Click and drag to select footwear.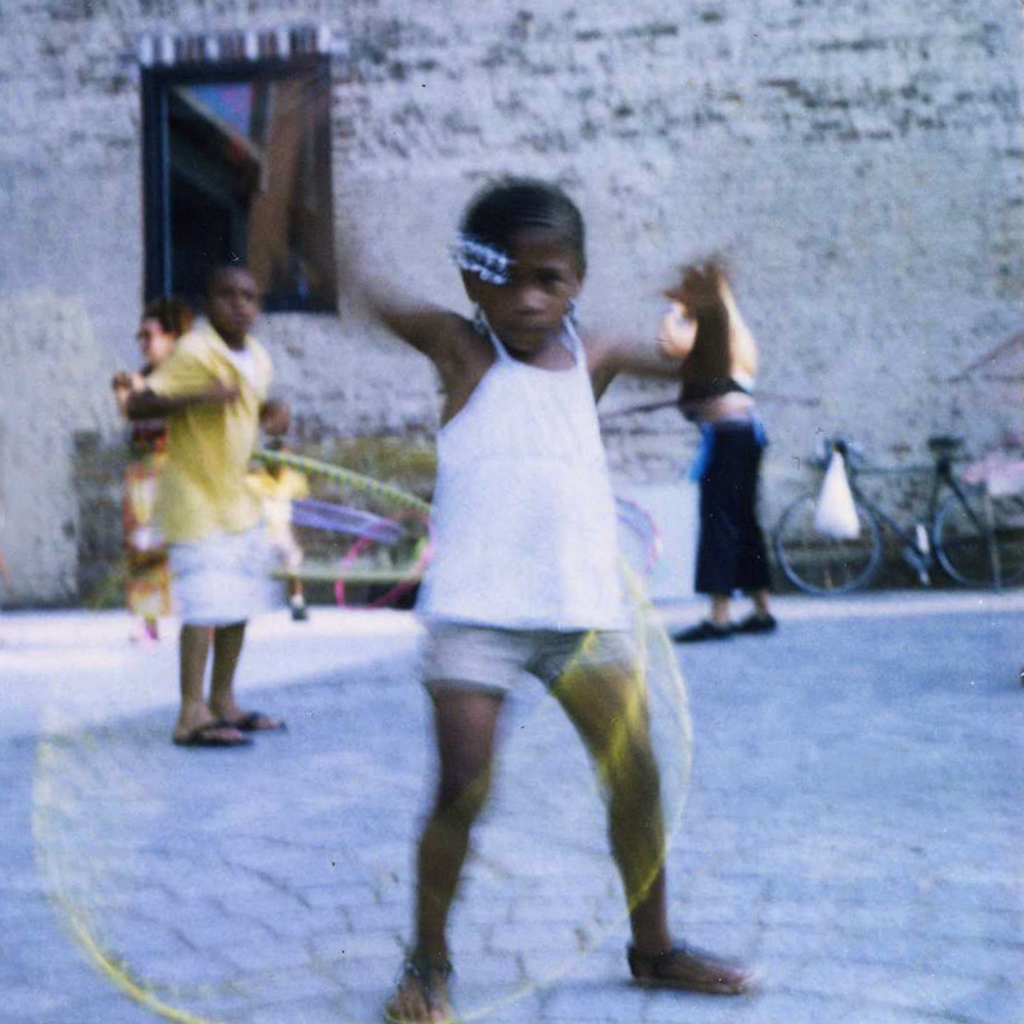
Selection: (x1=290, y1=604, x2=309, y2=622).
